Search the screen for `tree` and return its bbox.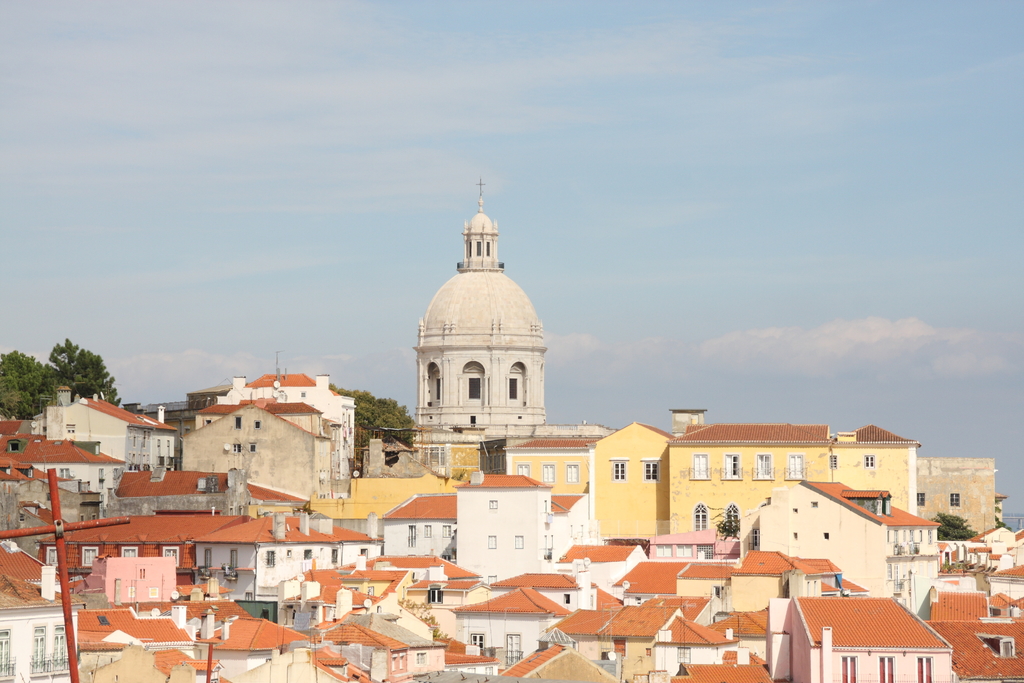
Found: (399, 591, 440, 632).
